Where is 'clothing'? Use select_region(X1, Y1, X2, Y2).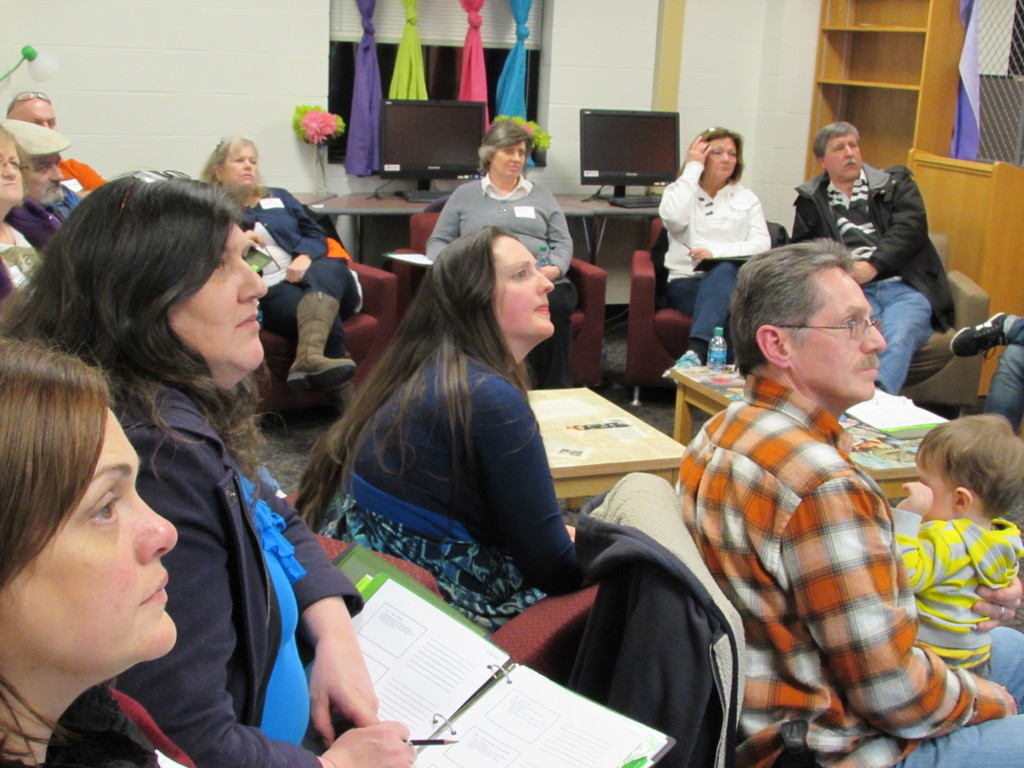
select_region(657, 159, 769, 342).
